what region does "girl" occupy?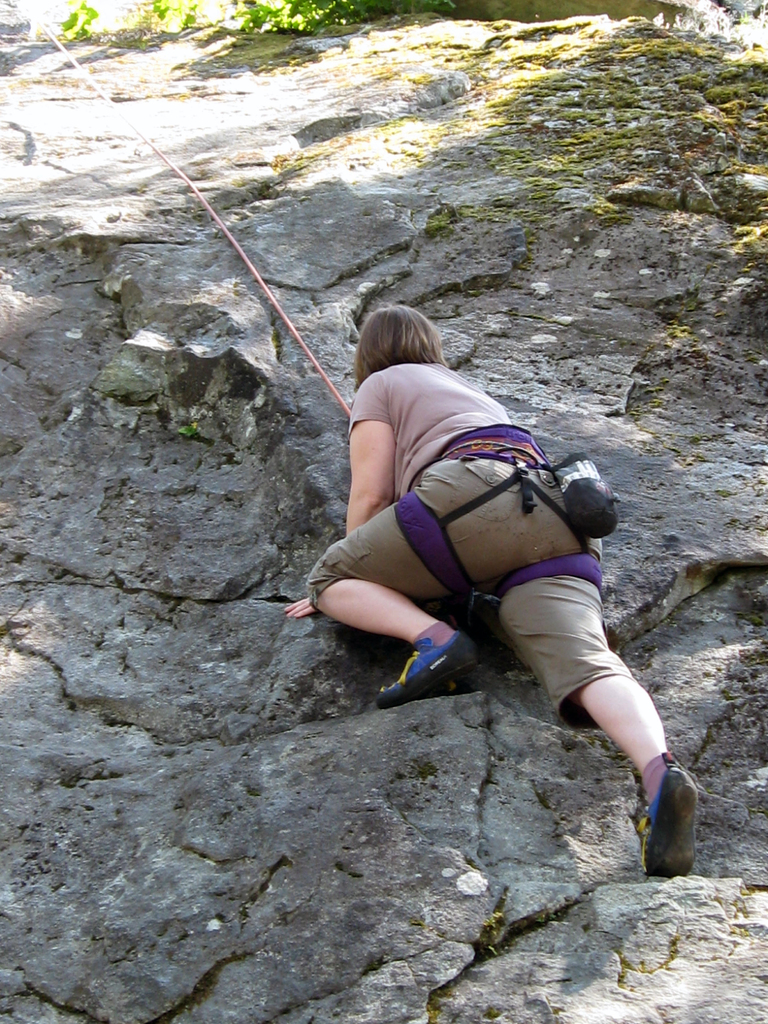
282/301/696/876.
